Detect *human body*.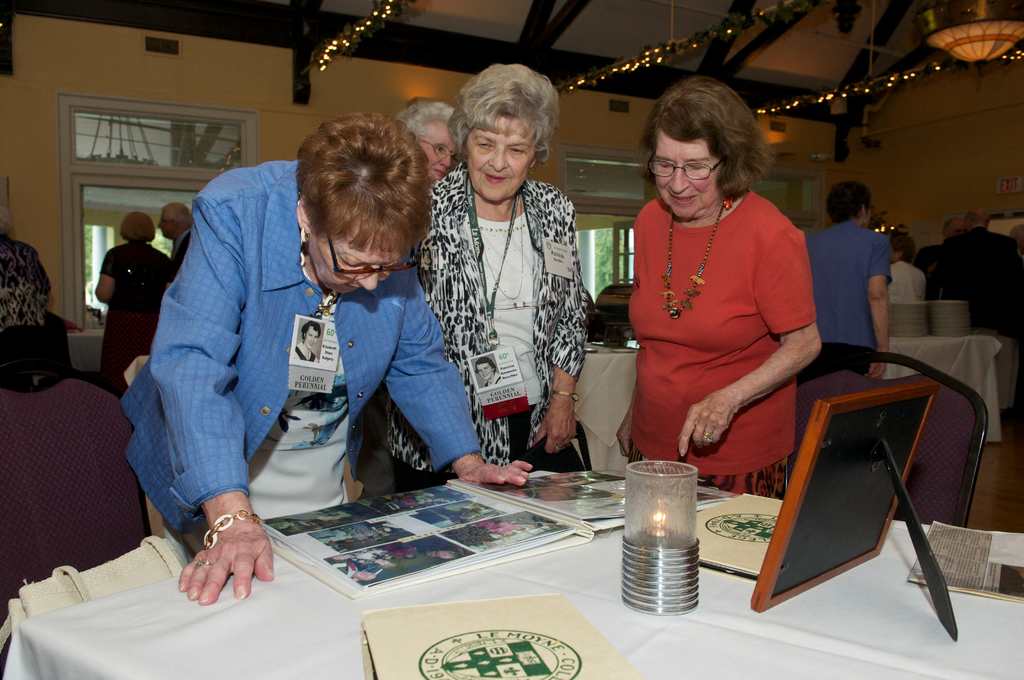
Detected at 617,76,828,501.
